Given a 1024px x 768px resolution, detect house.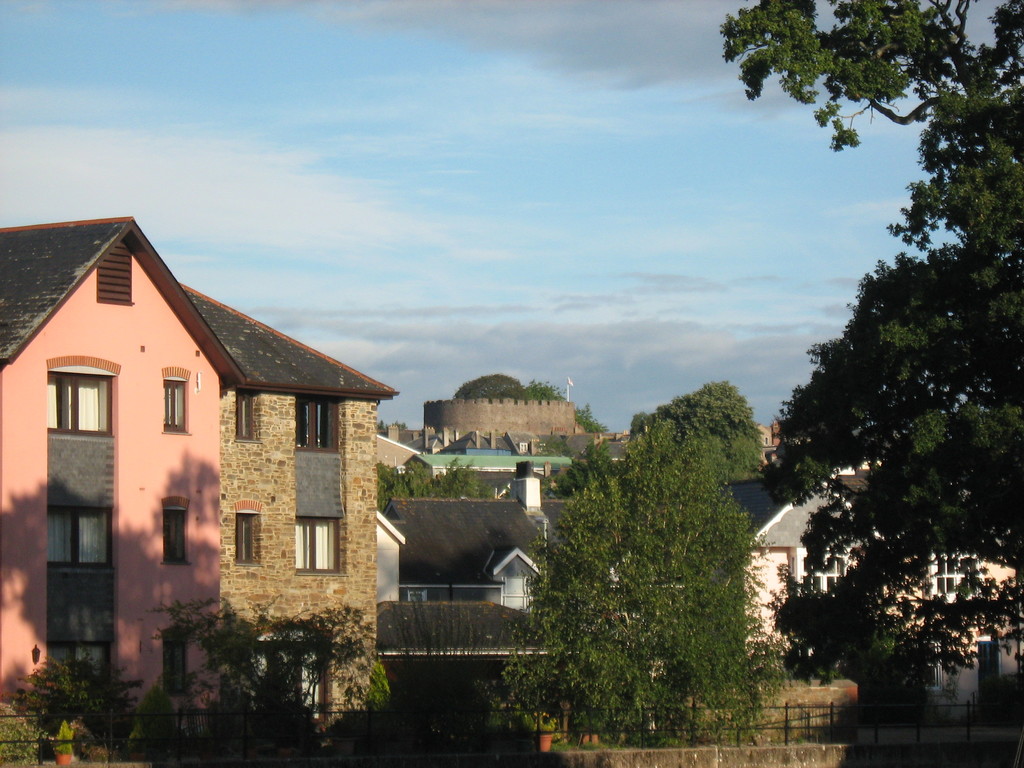
(left=900, top=476, right=995, bottom=662).
